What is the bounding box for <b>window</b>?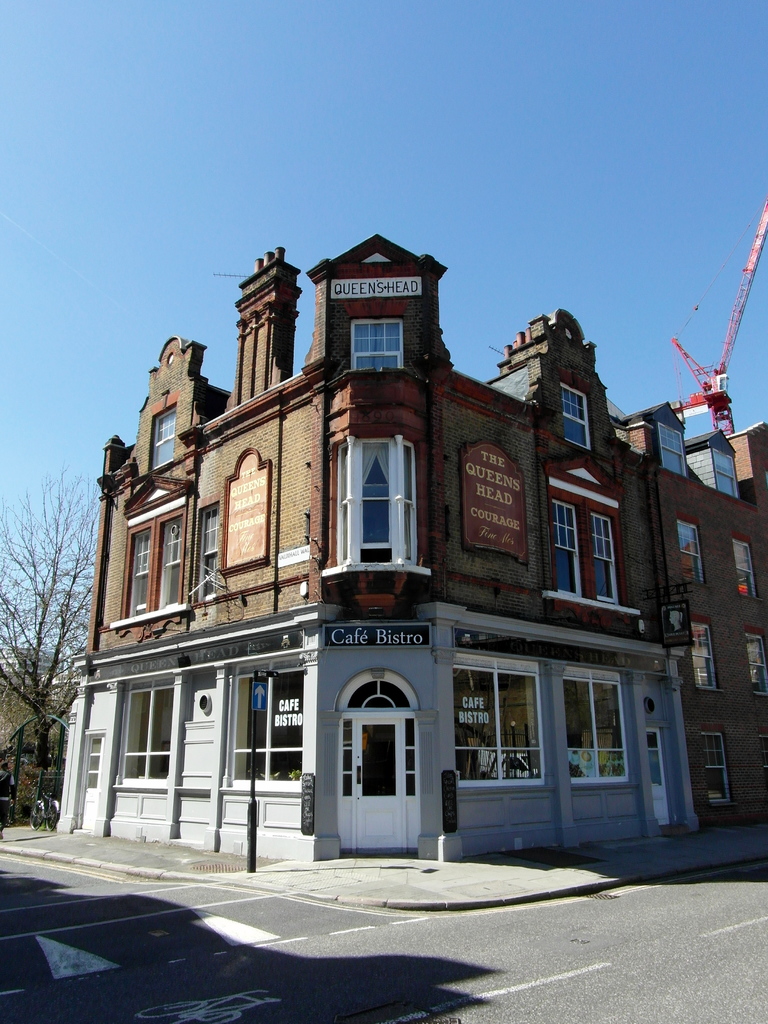
region(561, 383, 595, 456).
